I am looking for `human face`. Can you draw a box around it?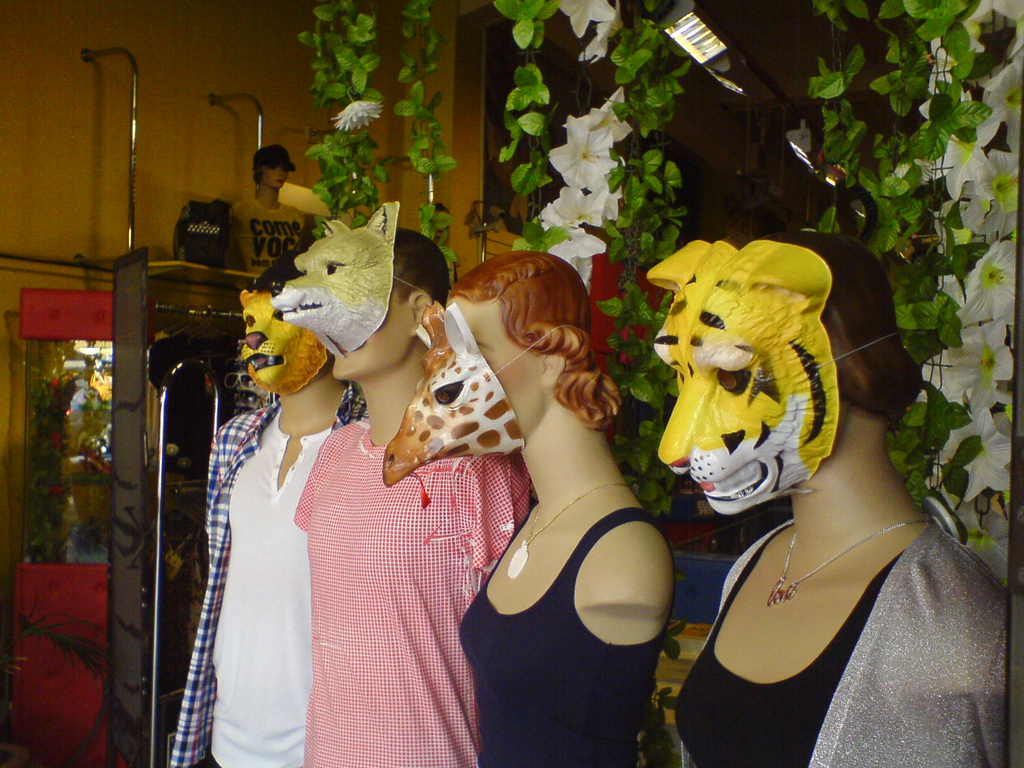
Sure, the bounding box is x1=334, y1=286, x2=410, y2=379.
